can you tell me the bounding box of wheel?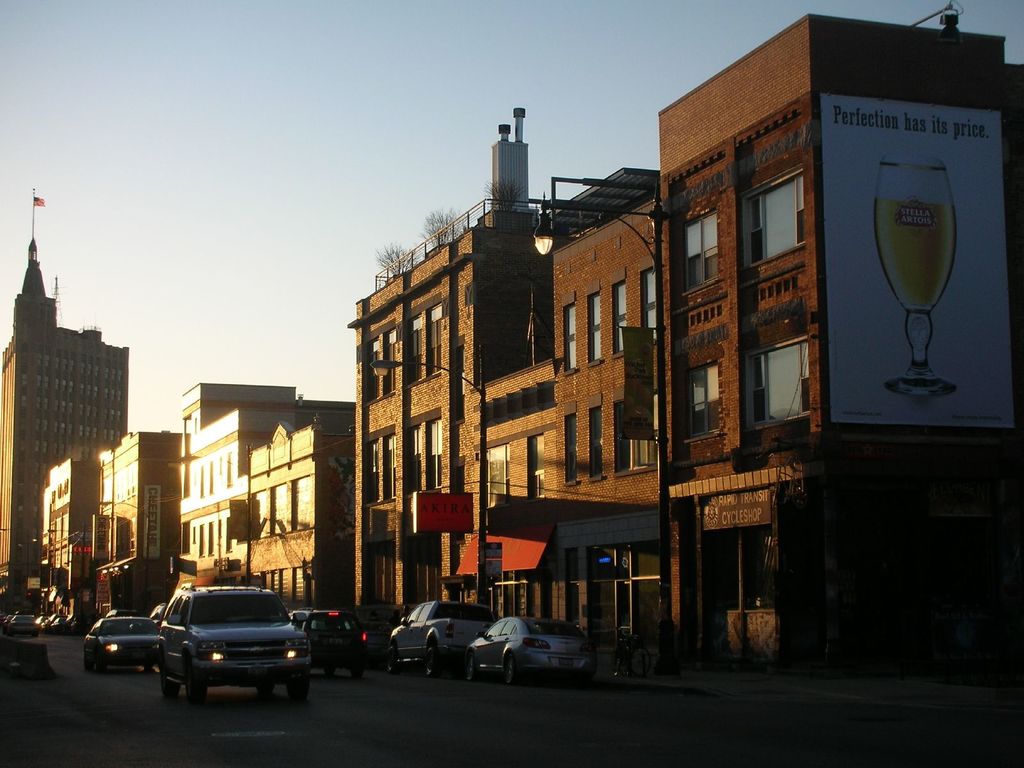
<box>420,643,442,681</box>.
